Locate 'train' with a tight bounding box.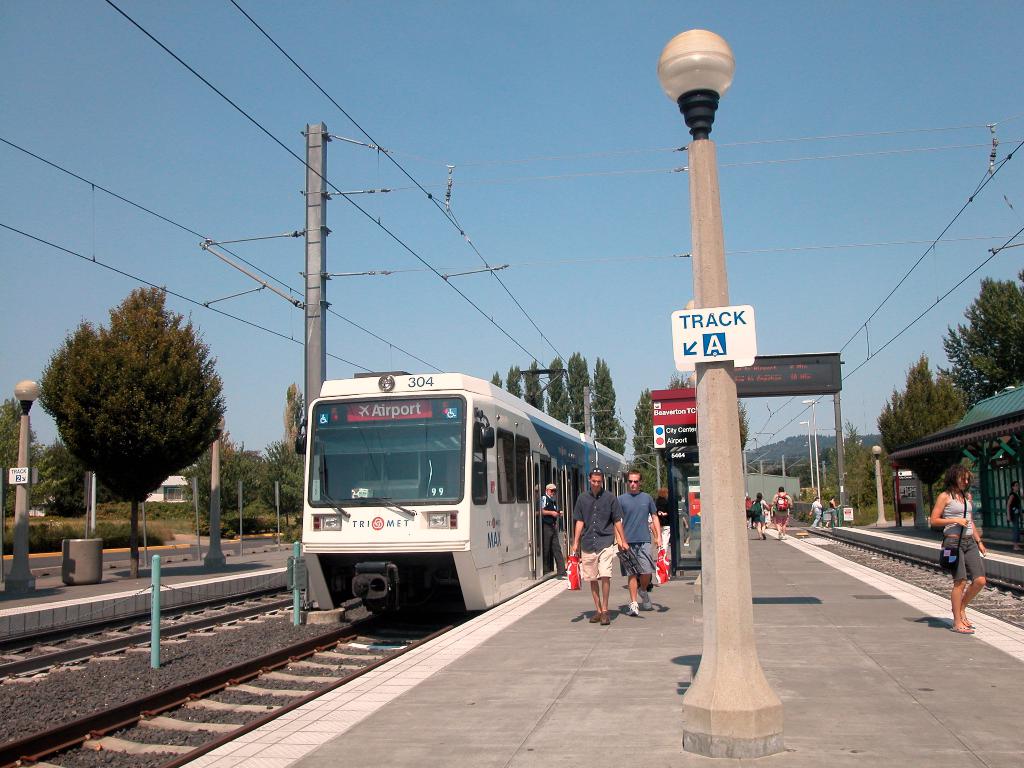
detection(301, 365, 630, 617).
